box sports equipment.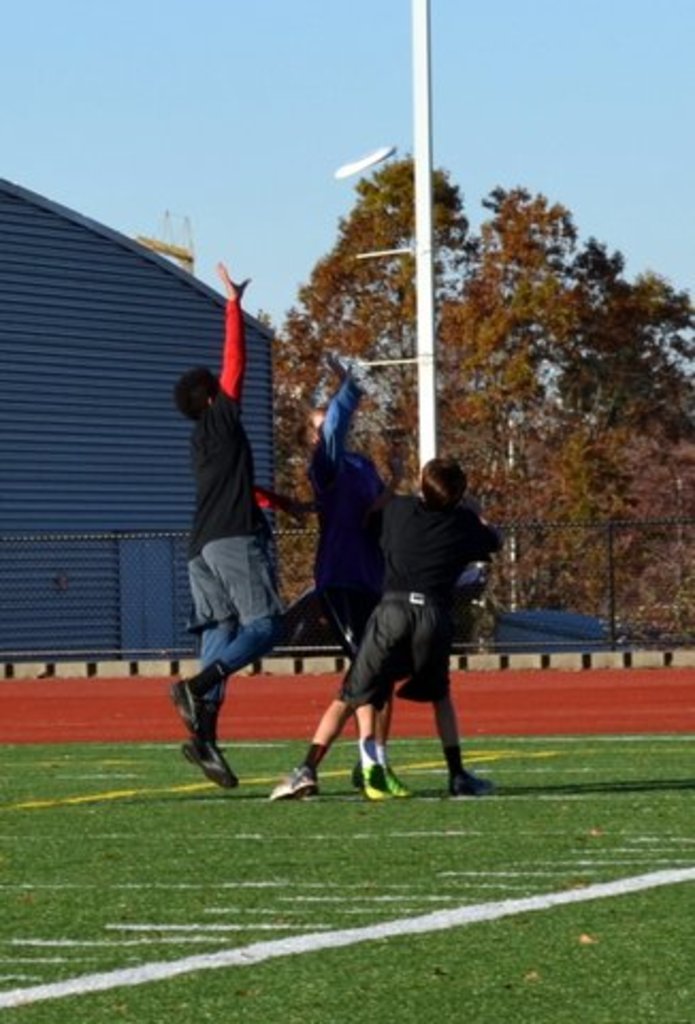
bbox=[262, 762, 318, 802].
